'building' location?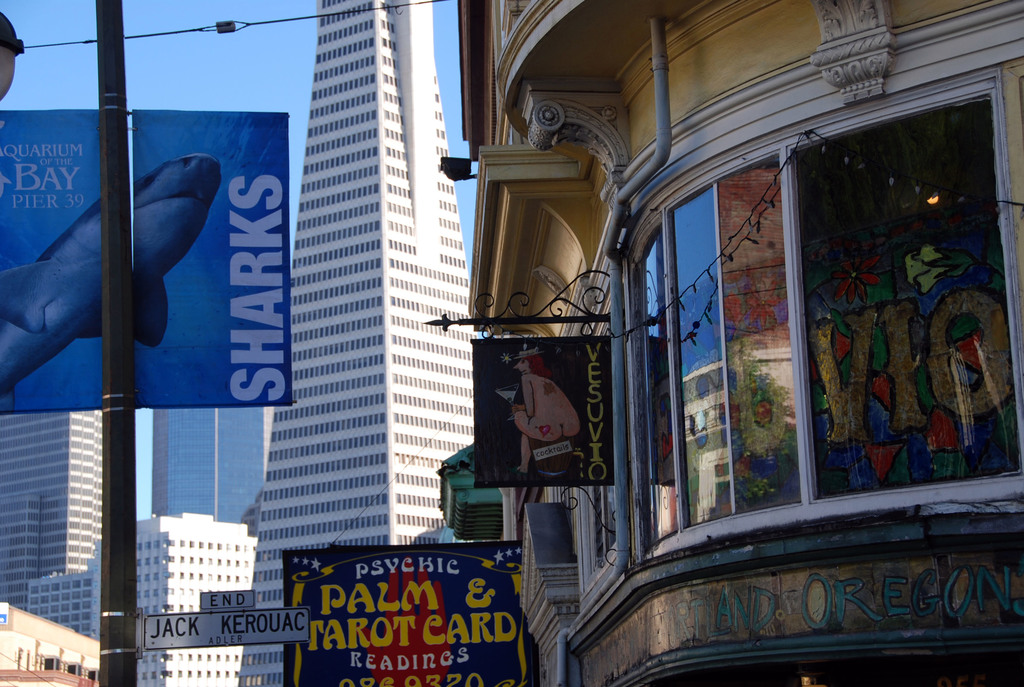
{"left": 27, "top": 514, "right": 255, "bottom": 686}
